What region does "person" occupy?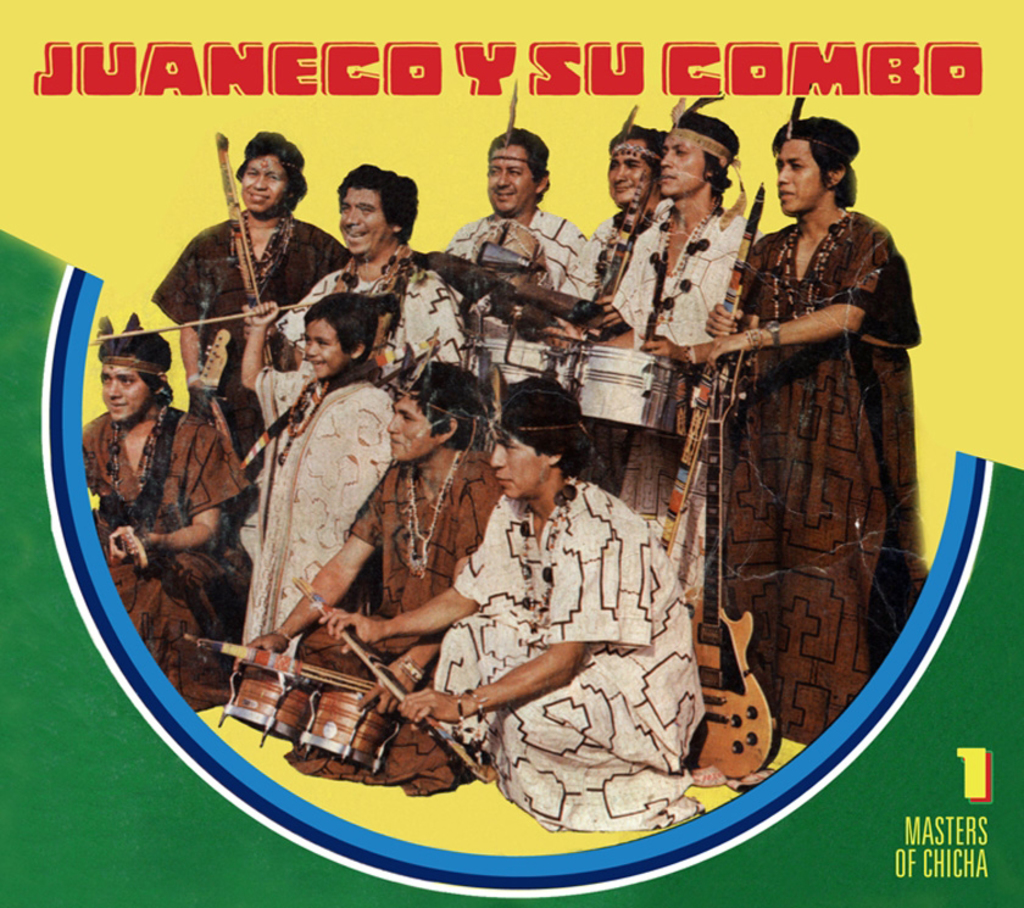
678:144:909:778.
